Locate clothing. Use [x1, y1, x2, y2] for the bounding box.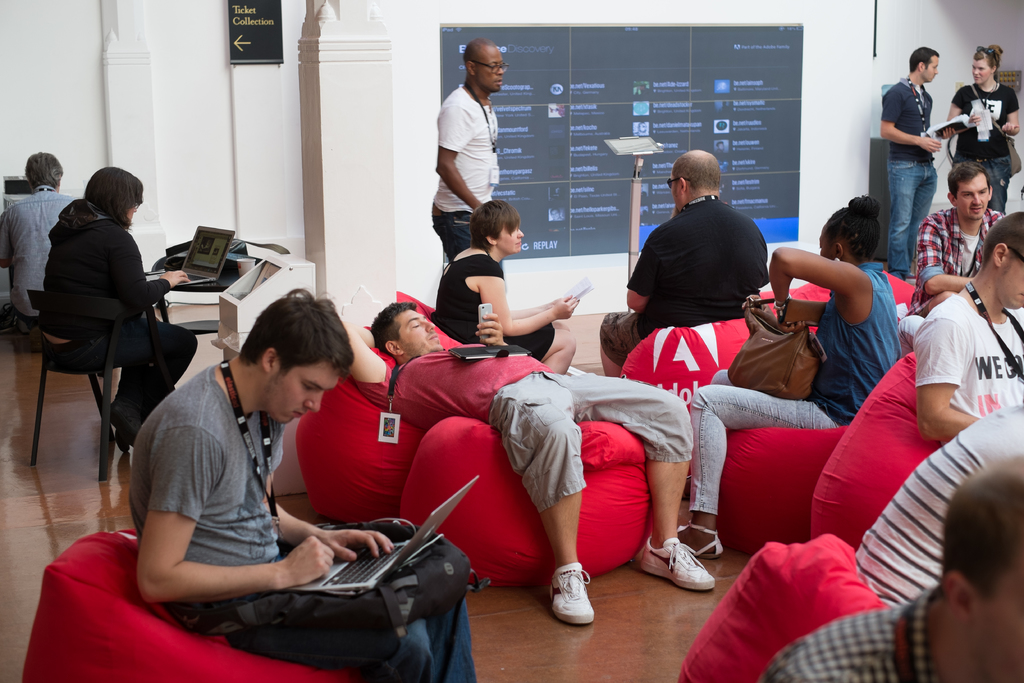
[920, 209, 1004, 314].
